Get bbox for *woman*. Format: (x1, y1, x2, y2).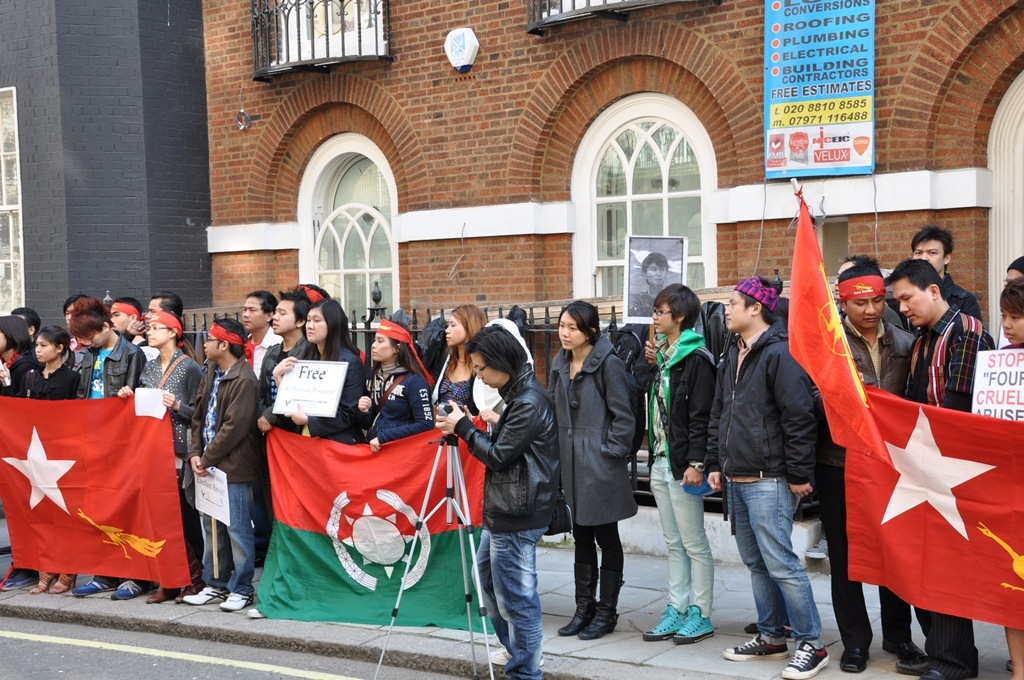
(429, 300, 489, 418).
